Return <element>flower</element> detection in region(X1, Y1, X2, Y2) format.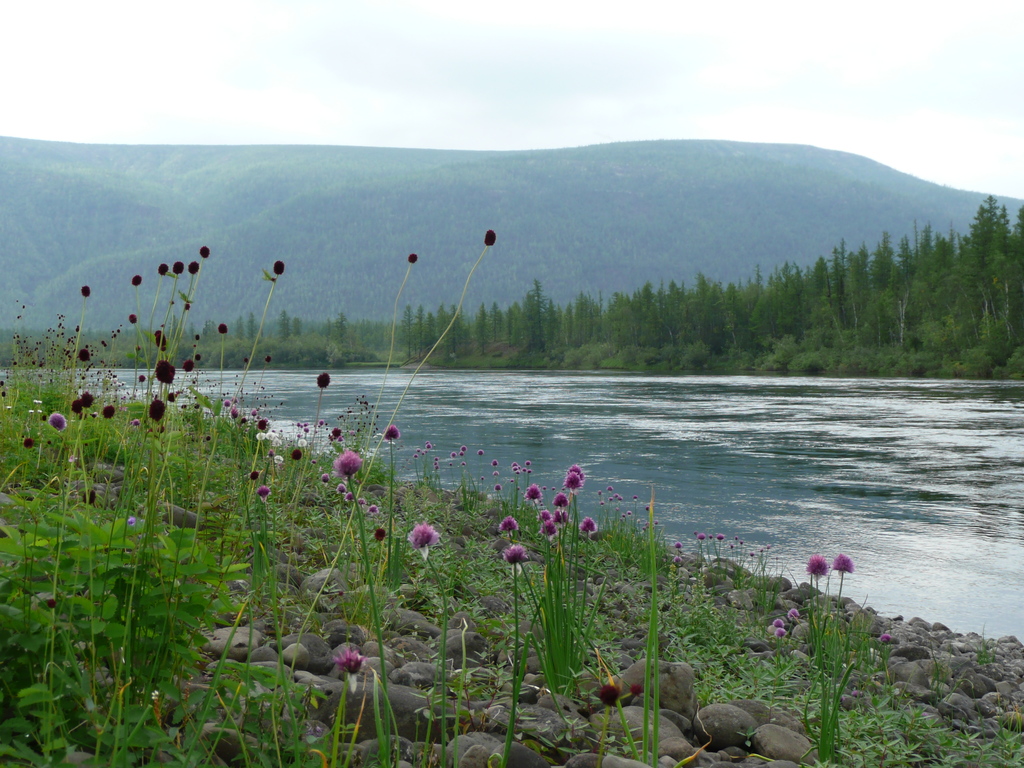
region(536, 508, 551, 520).
